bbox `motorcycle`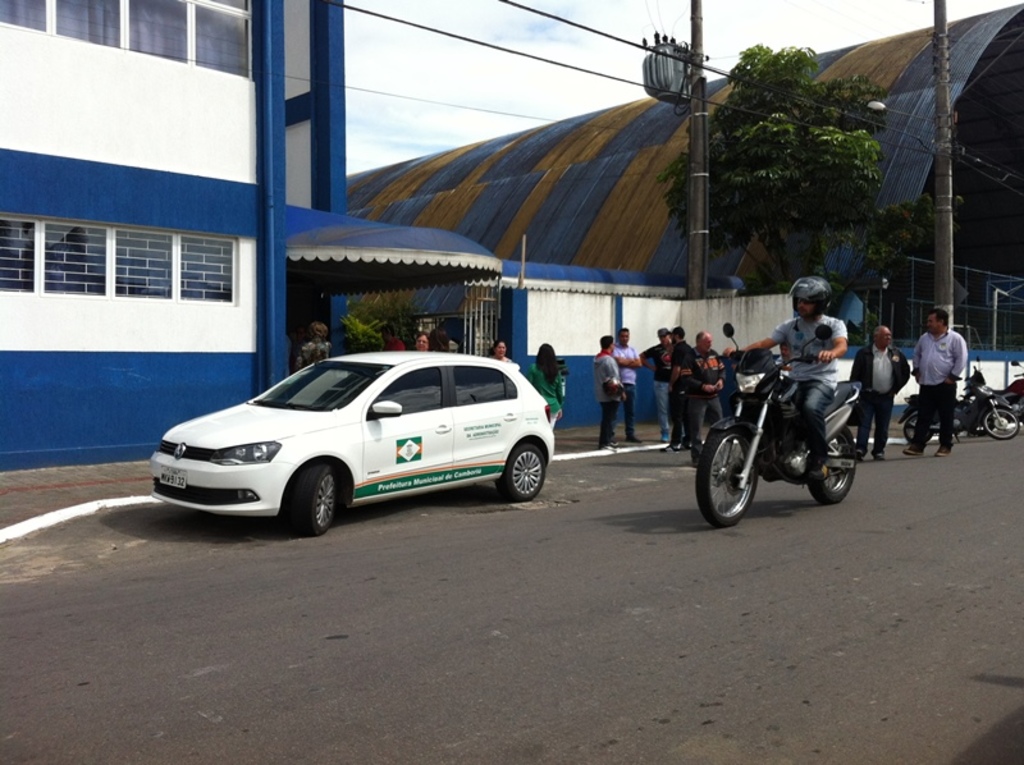
Rect(694, 342, 865, 523)
